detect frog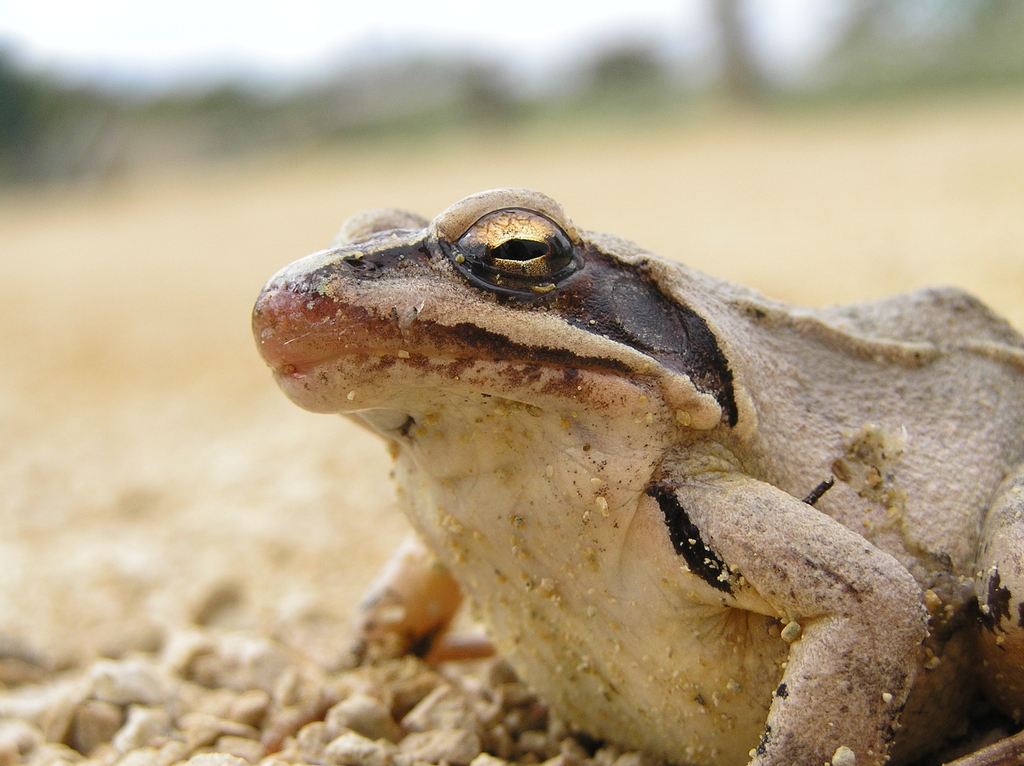
locate(252, 188, 1023, 765)
